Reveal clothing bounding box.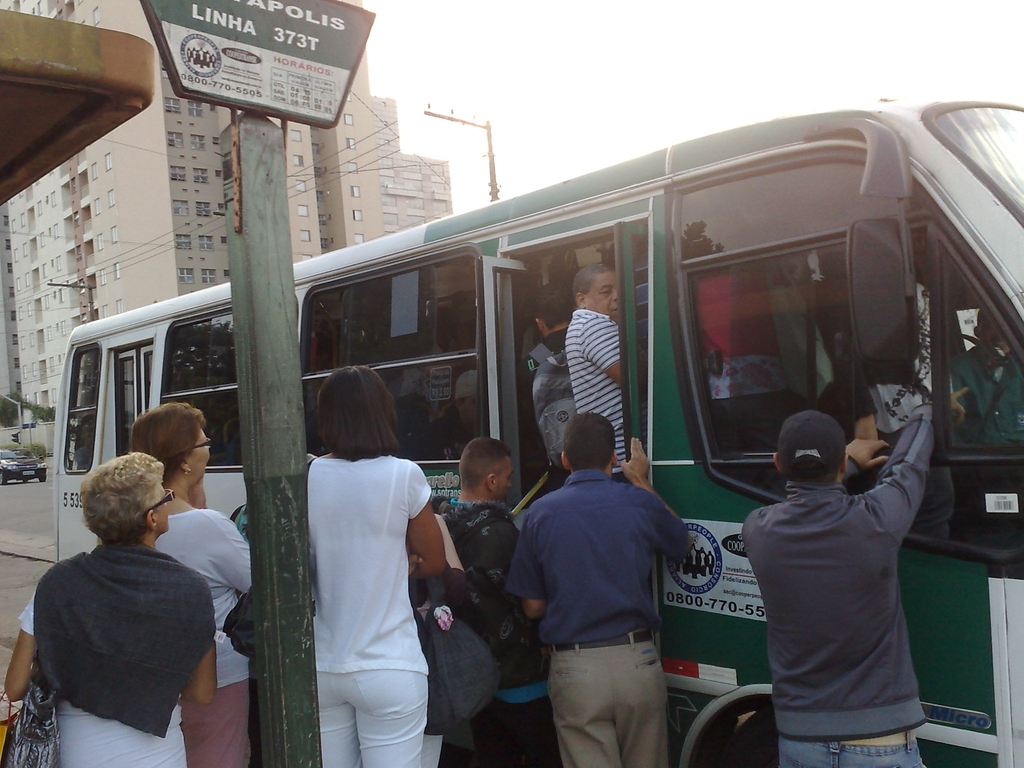
Revealed: 567/309/628/471.
